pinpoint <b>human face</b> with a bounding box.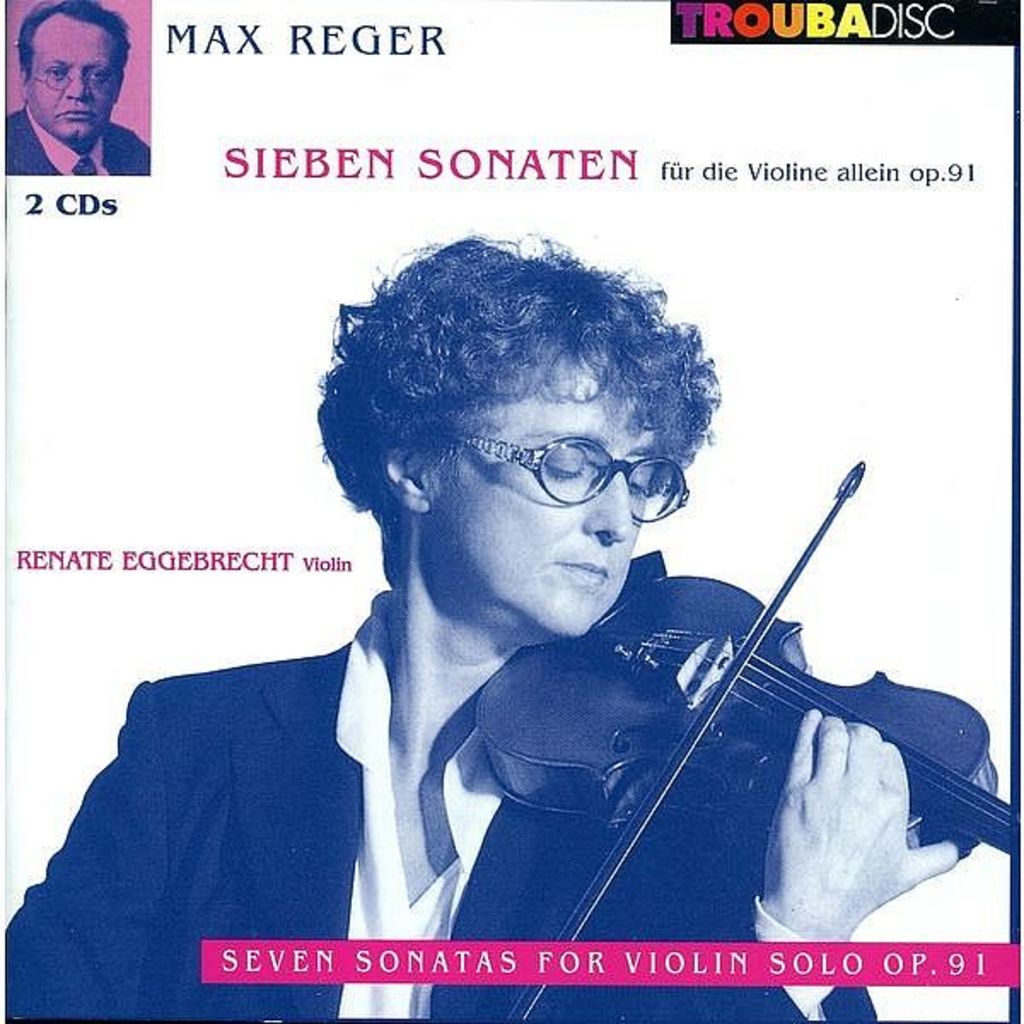
[439, 365, 657, 631].
